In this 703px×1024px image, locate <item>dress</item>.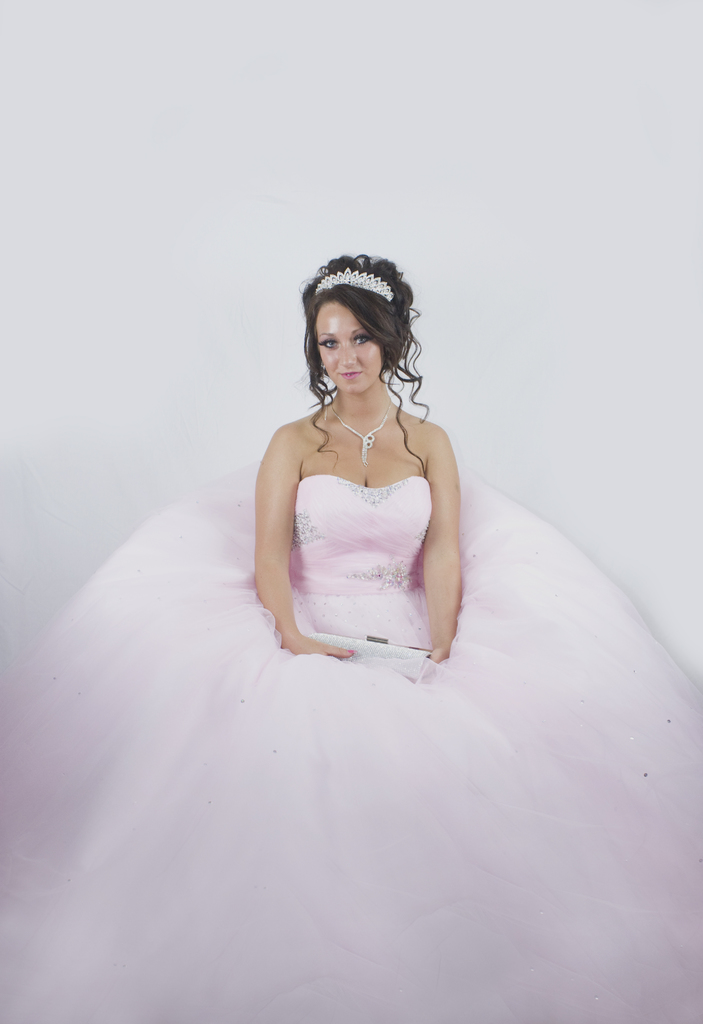
Bounding box: <region>0, 471, 702, 1023</region>.
